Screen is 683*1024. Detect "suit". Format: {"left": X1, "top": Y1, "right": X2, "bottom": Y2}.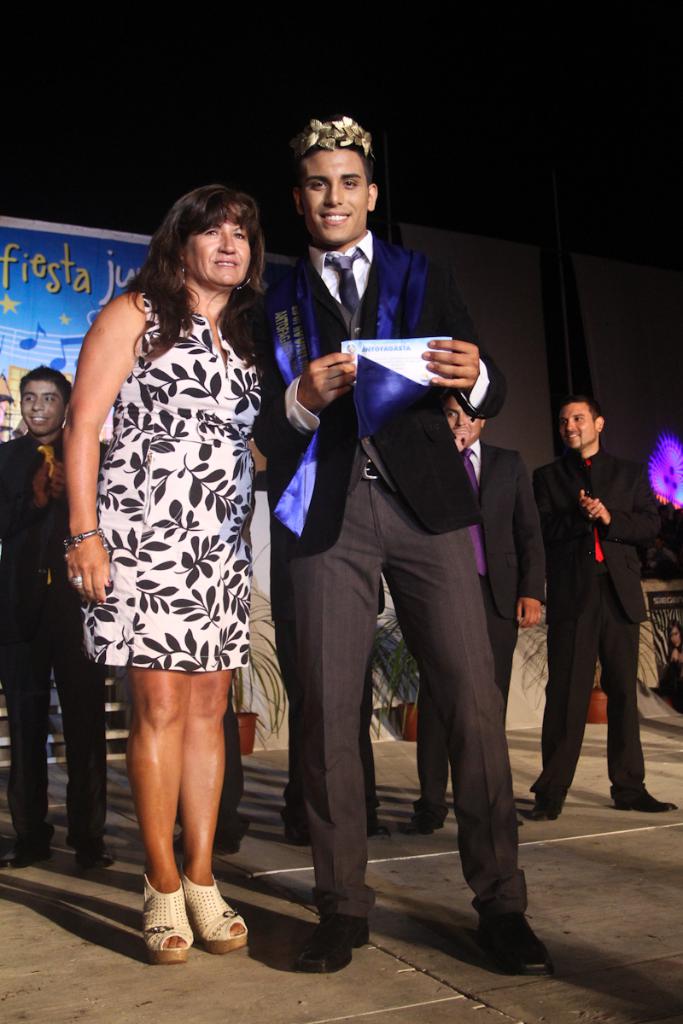
{"left": 411, "top": 433, "right": 543, "bottom": 810}.
